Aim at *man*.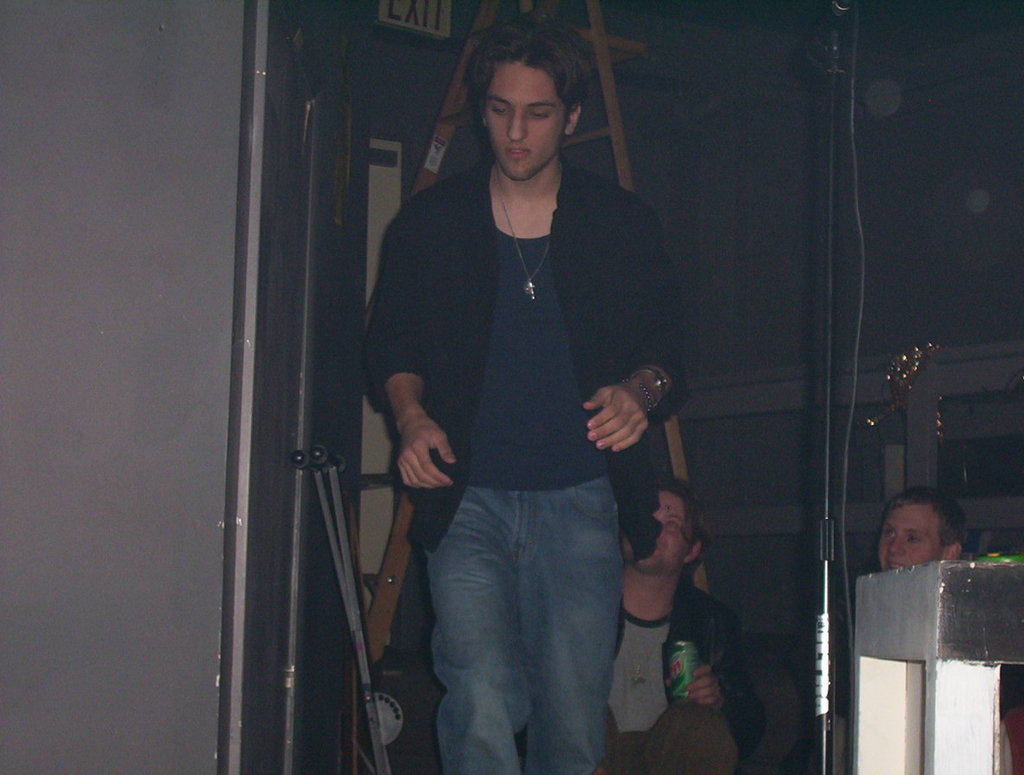
Aimed at 605, 471, 765, 774.
